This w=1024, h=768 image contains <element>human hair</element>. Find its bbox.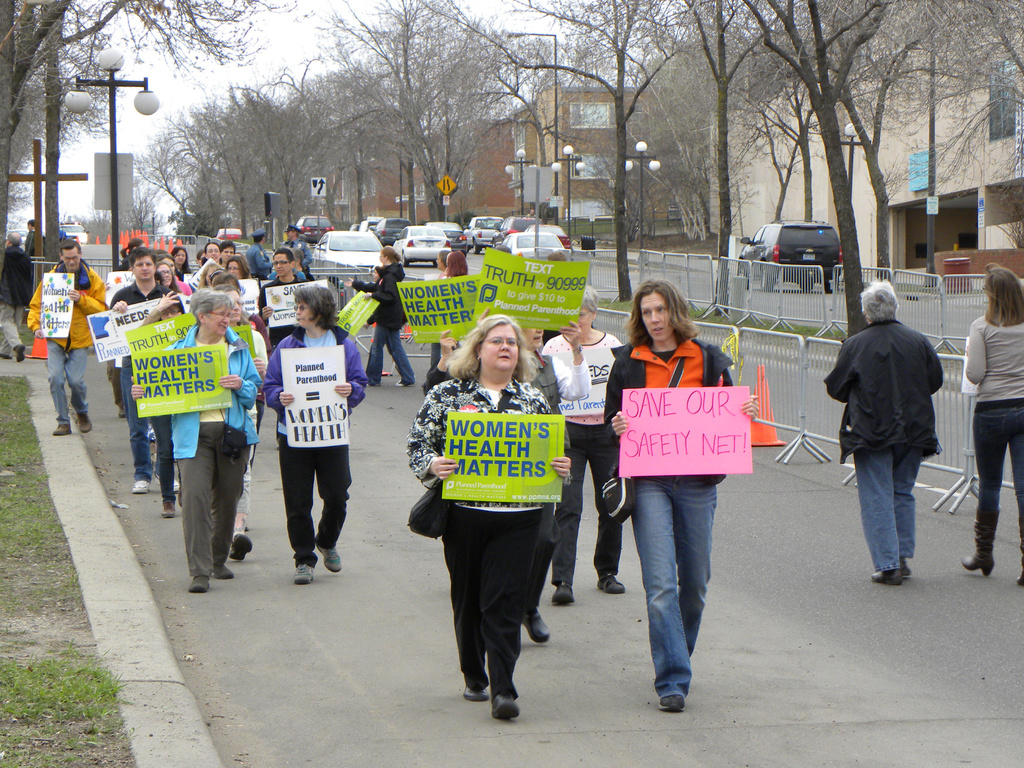
(x1=131, y1=246, x2=154, y2=275).
